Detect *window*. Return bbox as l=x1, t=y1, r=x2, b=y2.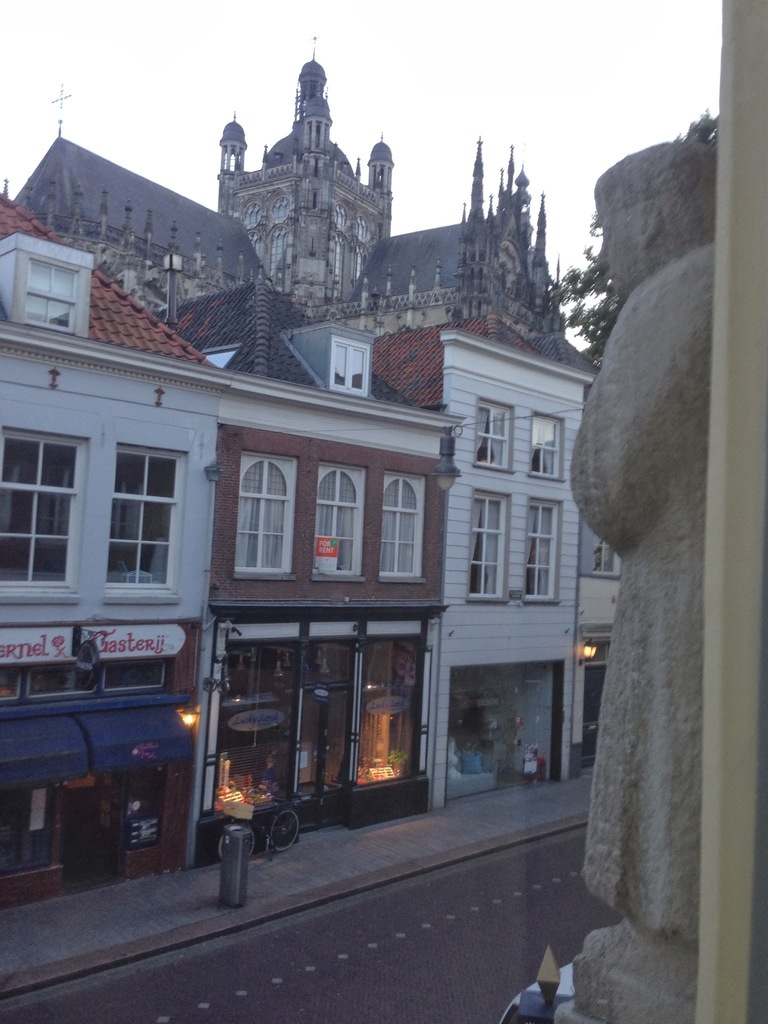
l=310, t=458, r=364, b=584.
